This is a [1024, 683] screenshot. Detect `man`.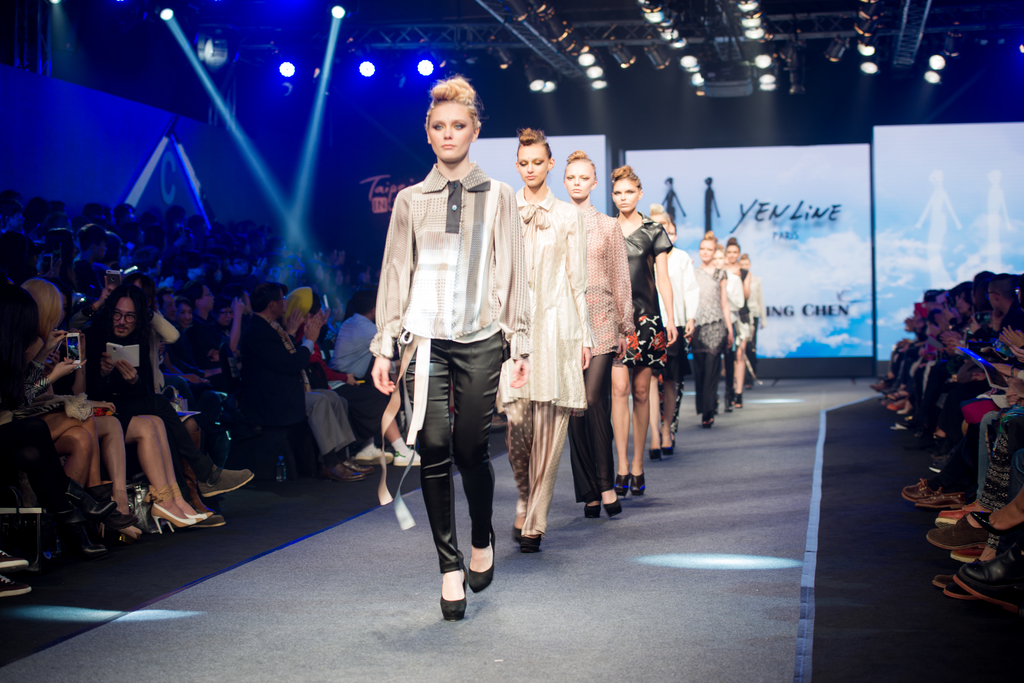
329, 289, 381, 389.
